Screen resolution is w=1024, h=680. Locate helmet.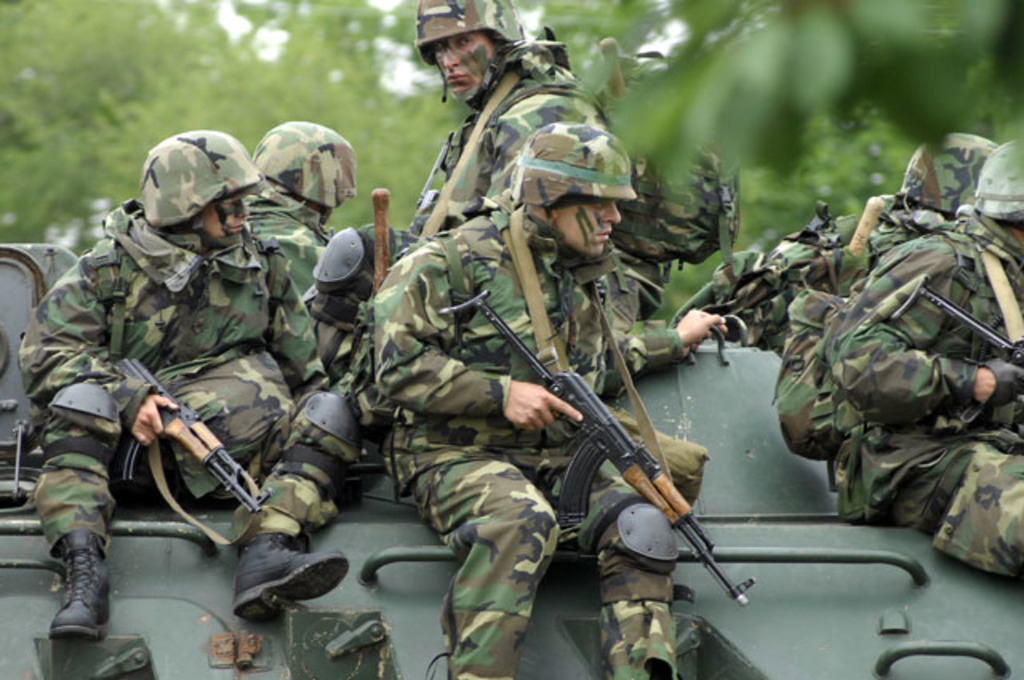
<box>509,117,643,259</box>.
